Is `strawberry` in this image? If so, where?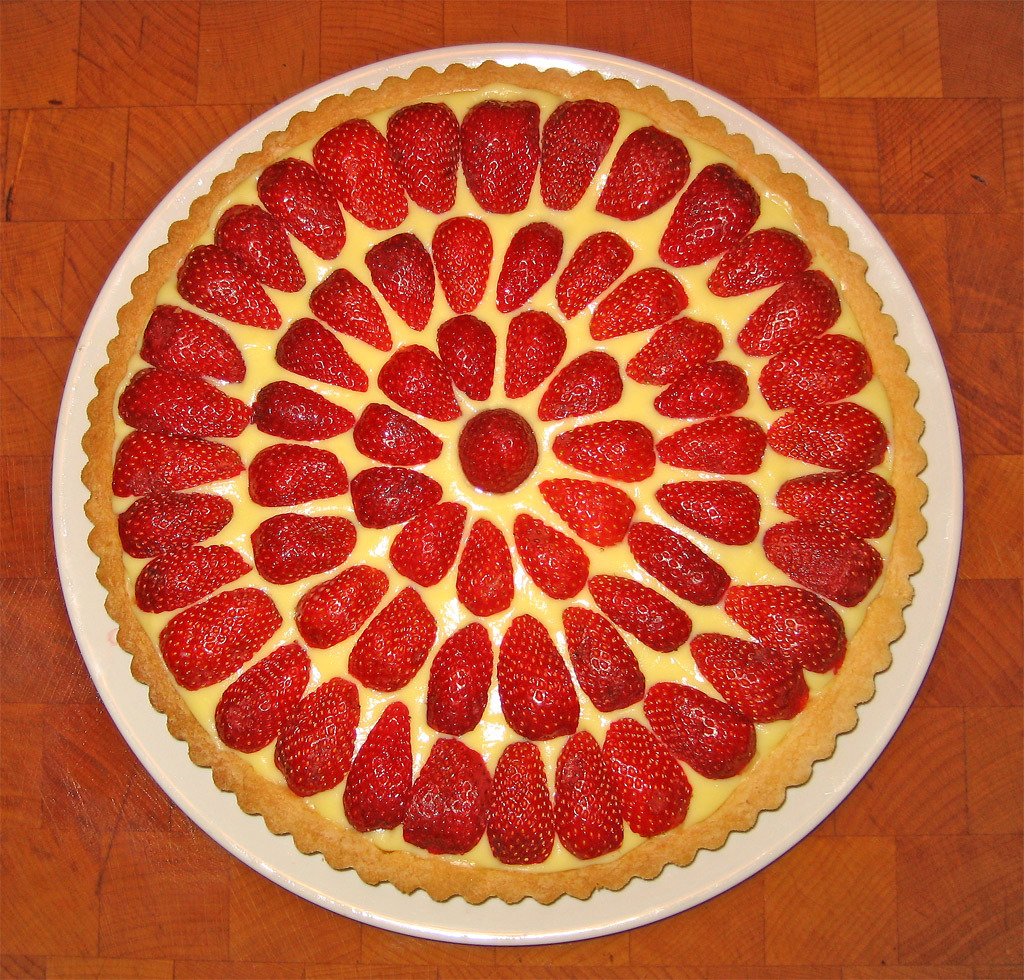
Yes, at rect(735, 590, 847, 680).
